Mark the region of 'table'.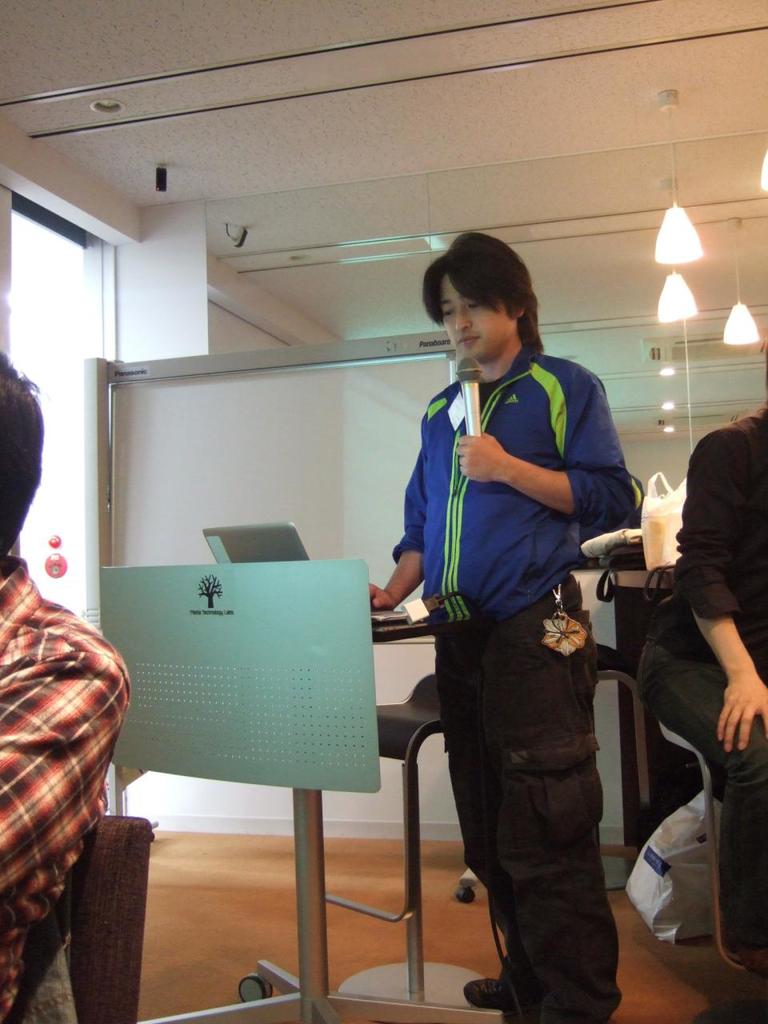
Region: pyautogui.locateOnScreen(138, 614, 507, 1023).
